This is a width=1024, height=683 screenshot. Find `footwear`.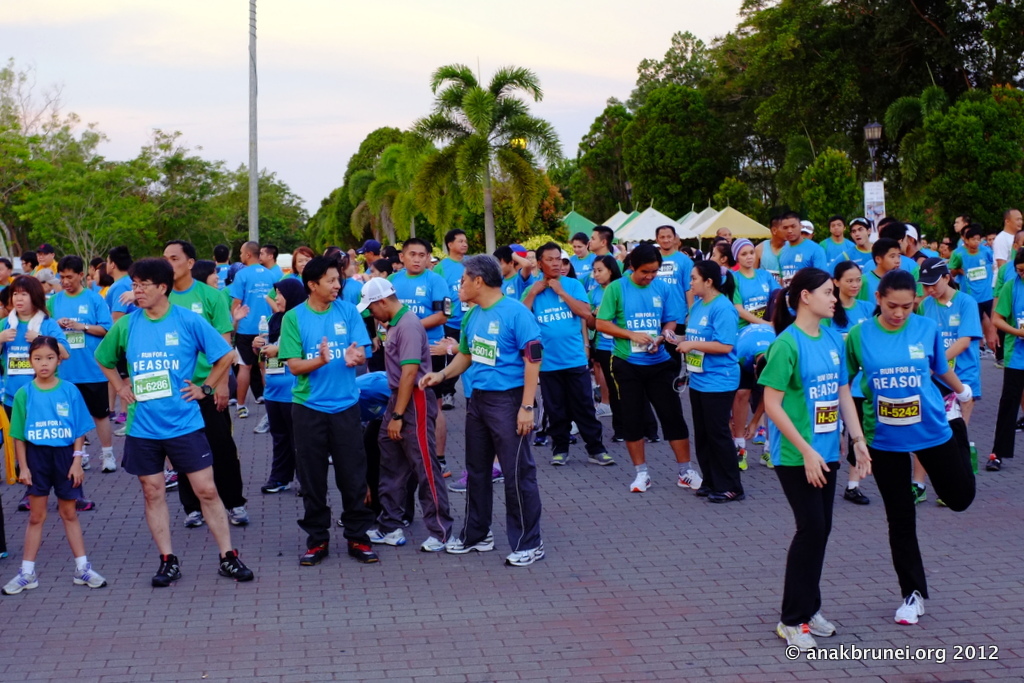
Bounding box: [x1=610, y1=433, x2=622, y2=445].
